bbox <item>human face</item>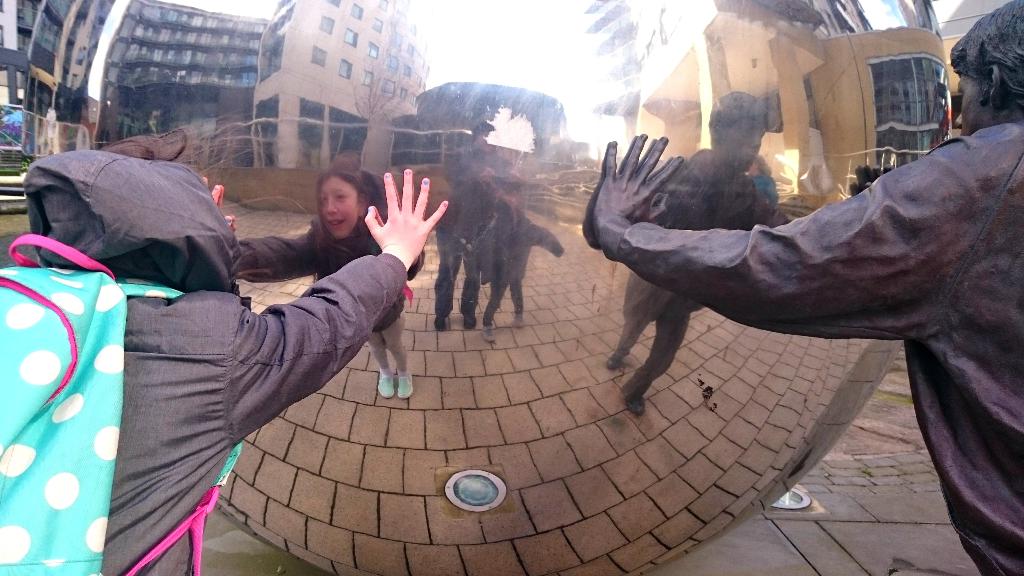
<bbox>319, 175, 361, 239</bbox>
